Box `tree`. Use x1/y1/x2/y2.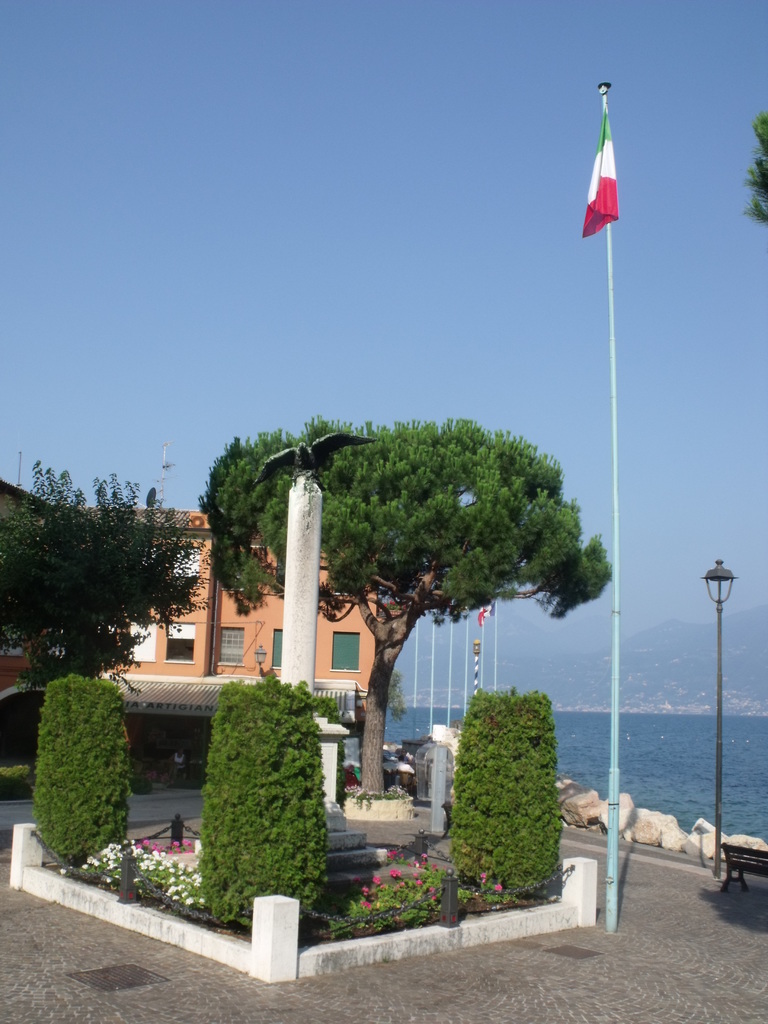
433/679/588/905.
